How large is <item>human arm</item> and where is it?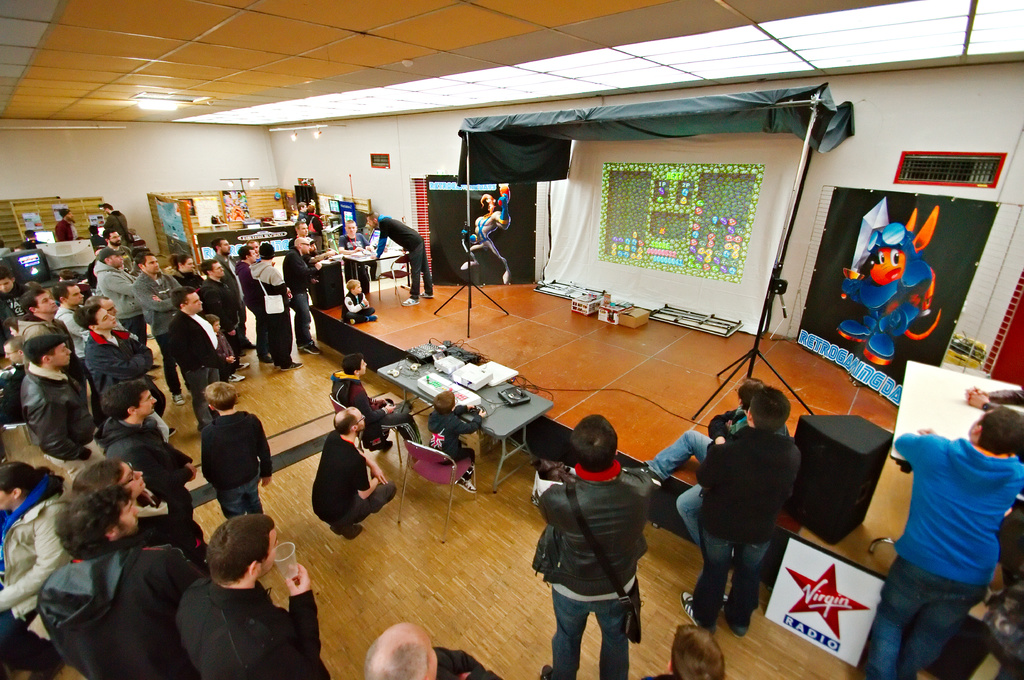
Bounding box: bbox=[705, 403, 743, 449].
